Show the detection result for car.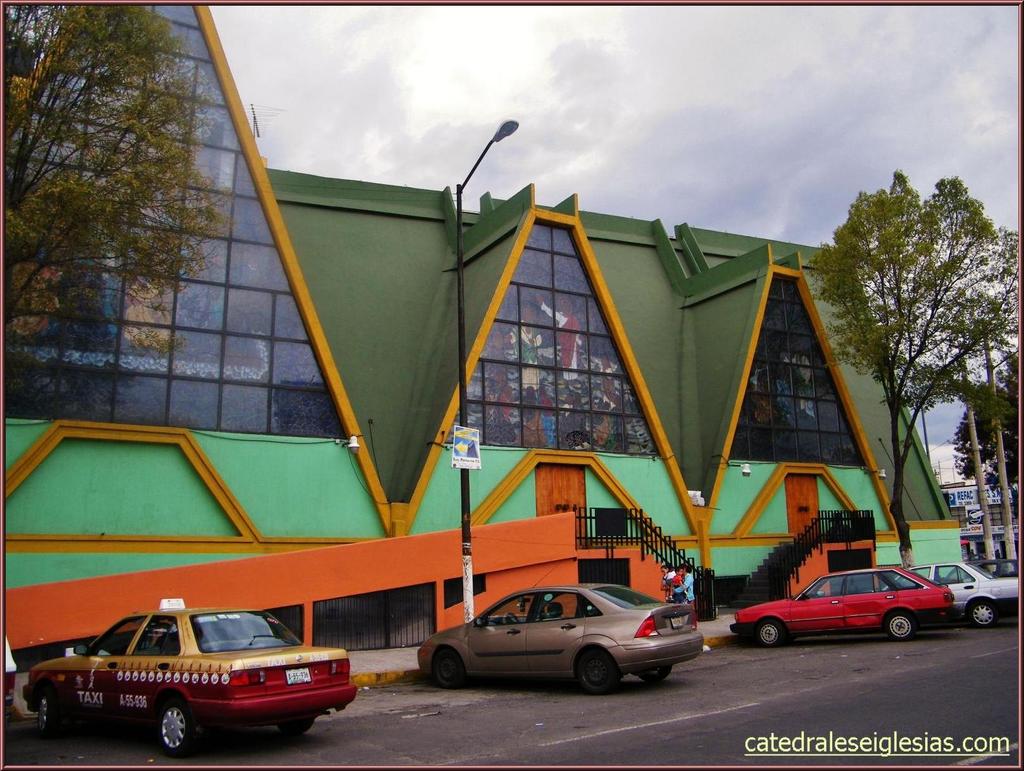
select_region(24, 599, 351, 749).
